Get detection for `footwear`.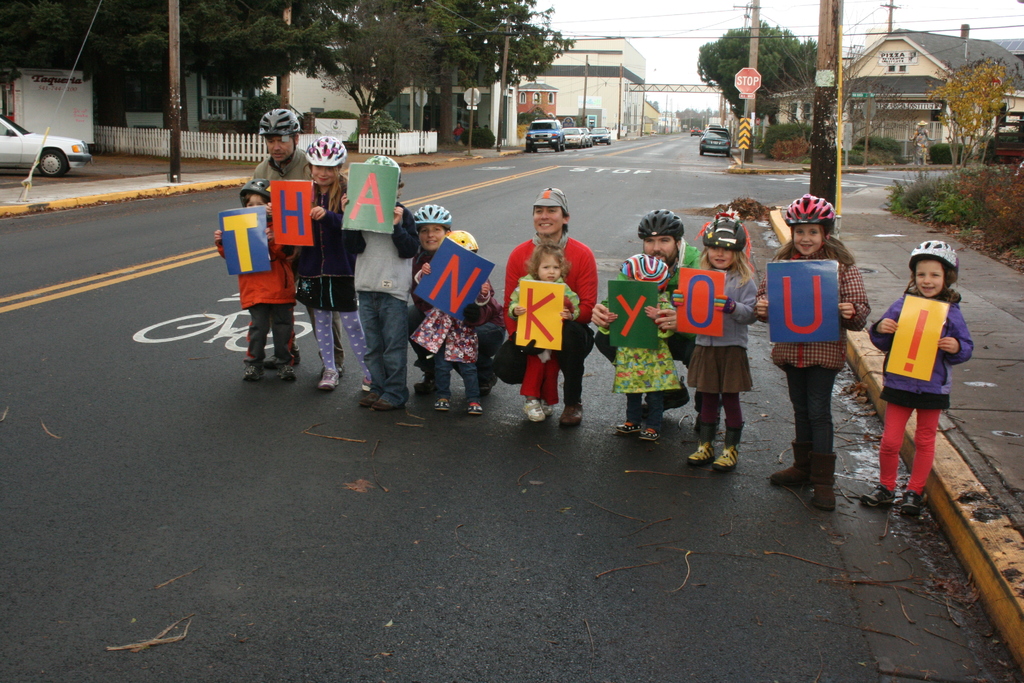
Detection: region(818, 479, 840, 515).
